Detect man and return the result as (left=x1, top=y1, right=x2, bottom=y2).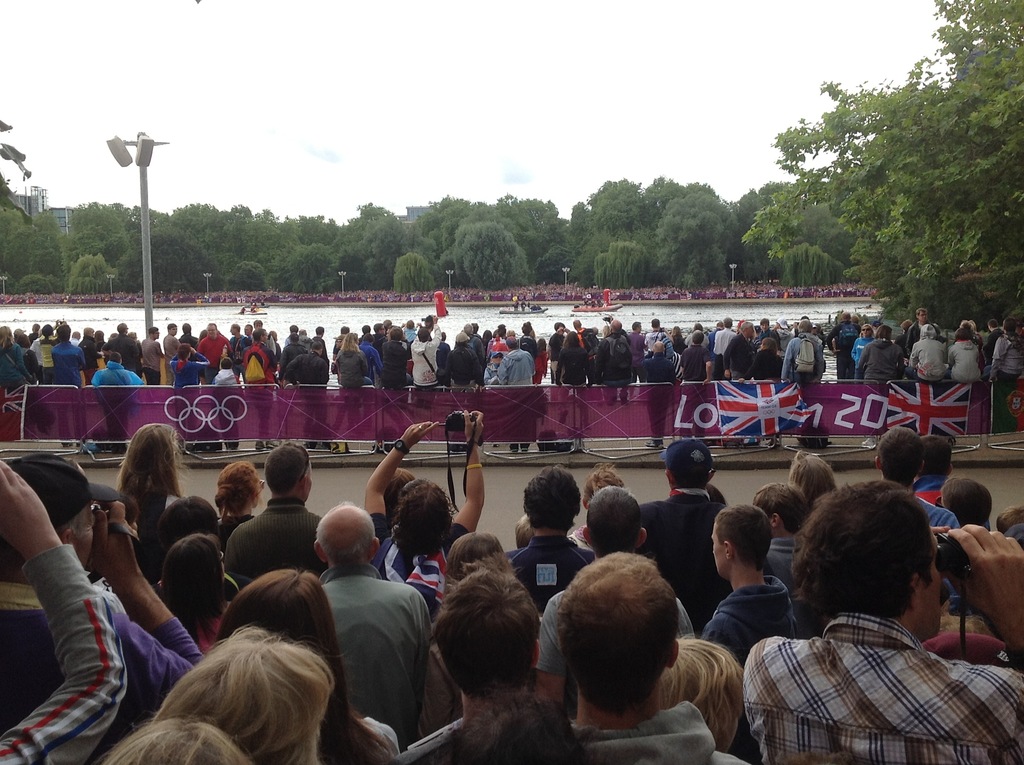
(left=311, top=495, right=432, bottom=748).
